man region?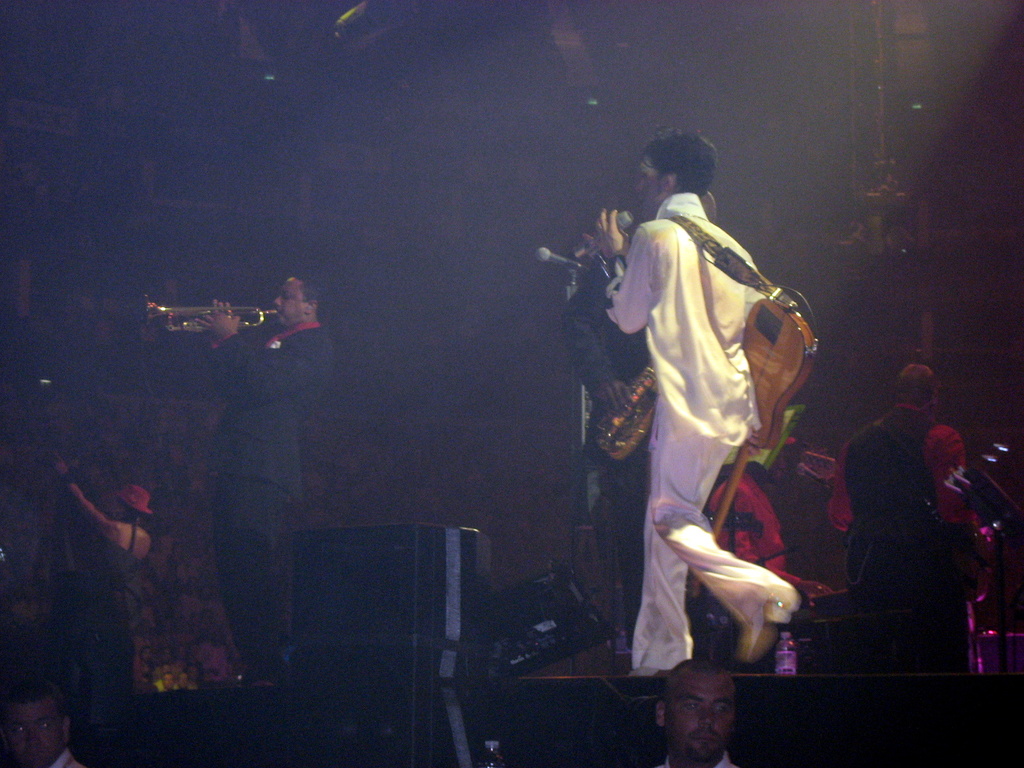
left=576, top=141, right=833, bottom=697
